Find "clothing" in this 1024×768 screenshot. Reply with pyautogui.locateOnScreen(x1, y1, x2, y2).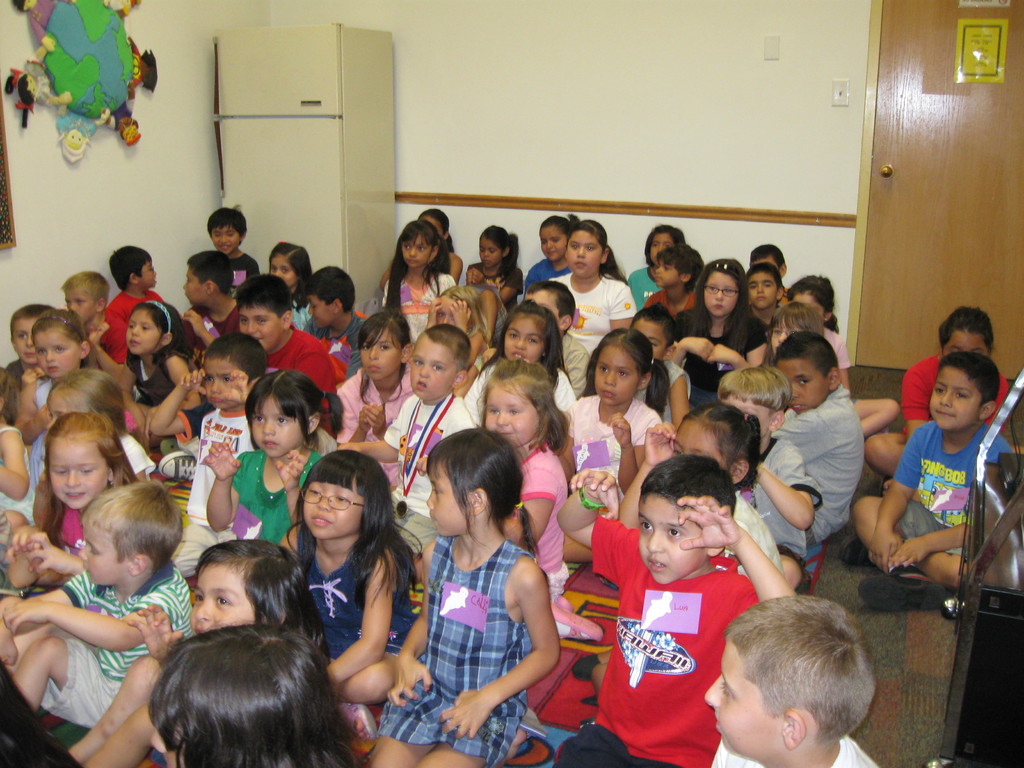
pyautogui.locateOnScreen(752, 301, 784, 328).
